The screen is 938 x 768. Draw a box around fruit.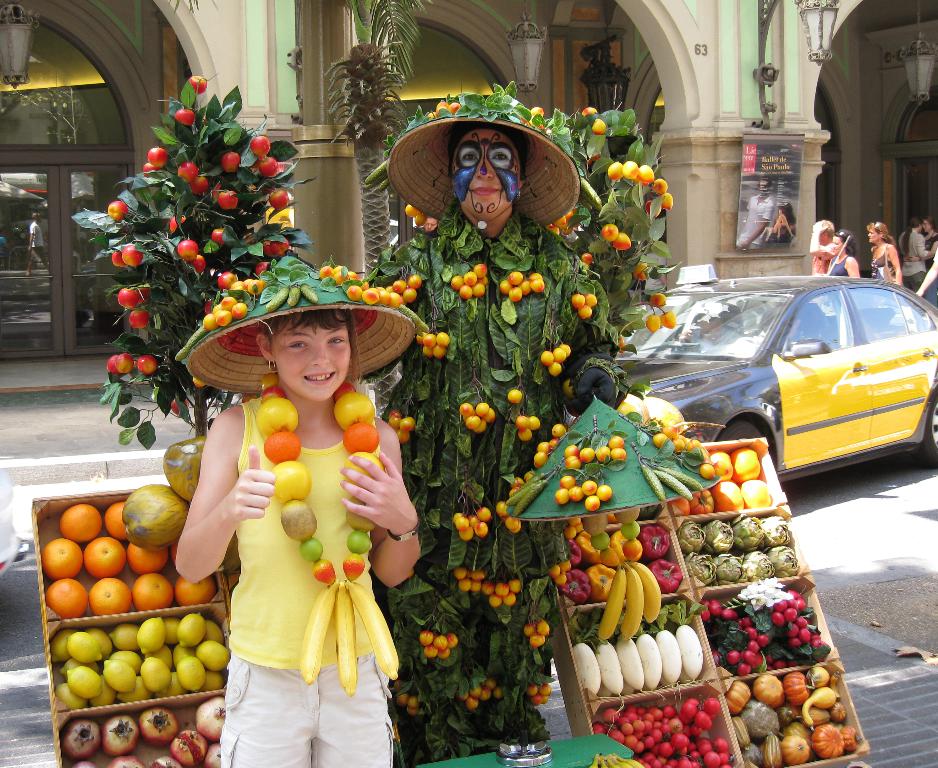
select_region(535, 623, 551, 637).
